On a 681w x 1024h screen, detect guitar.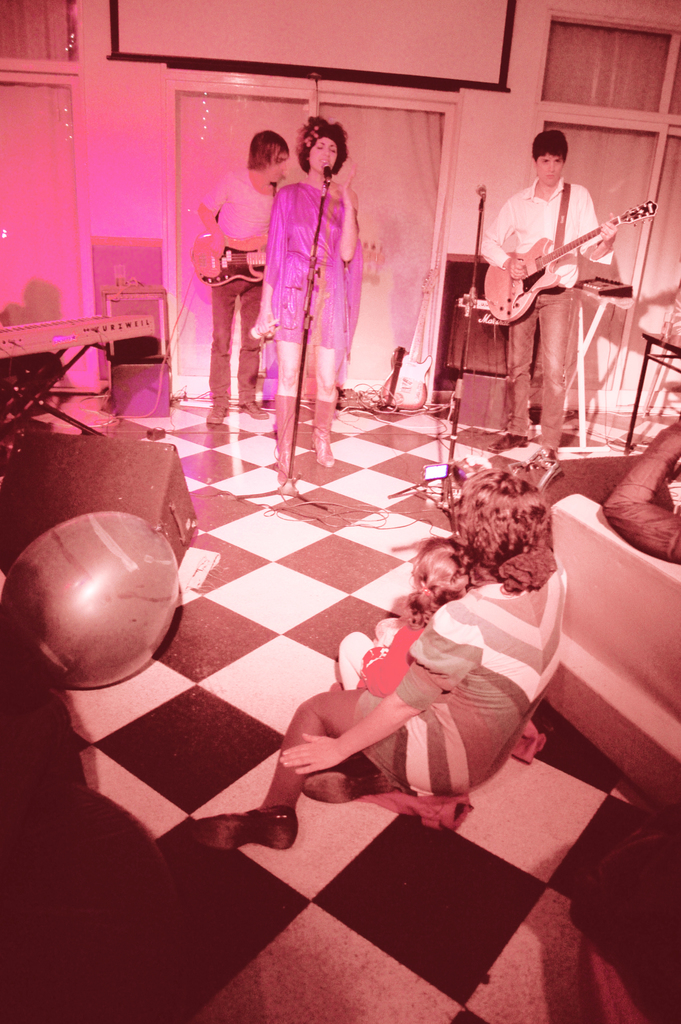
select_region(182, 236, 271, 295).
